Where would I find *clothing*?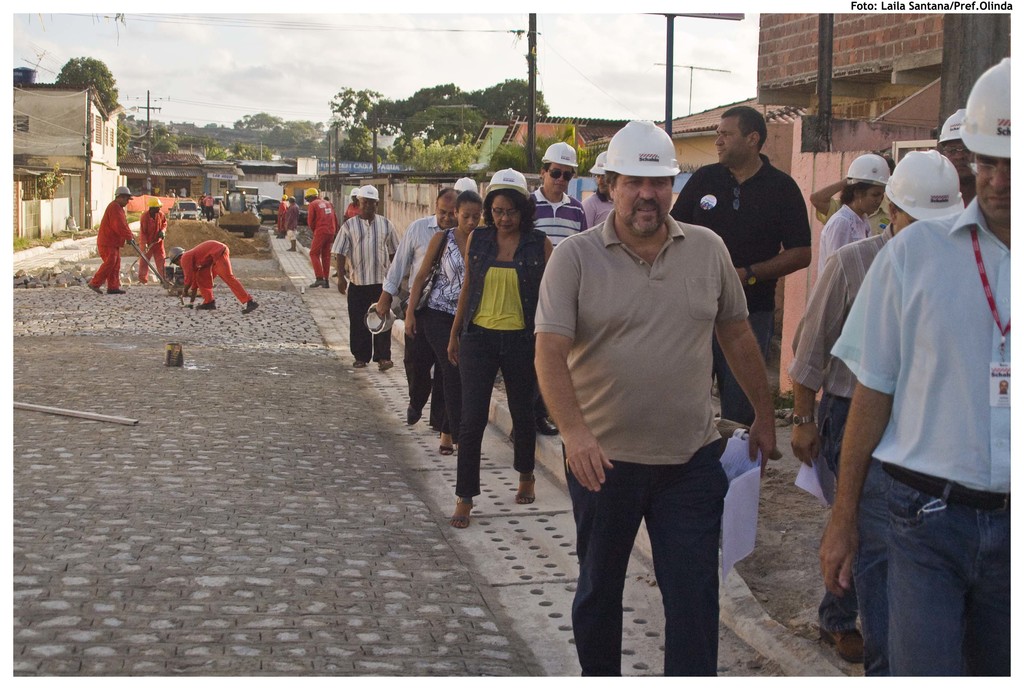
At 178,236,257,311.
